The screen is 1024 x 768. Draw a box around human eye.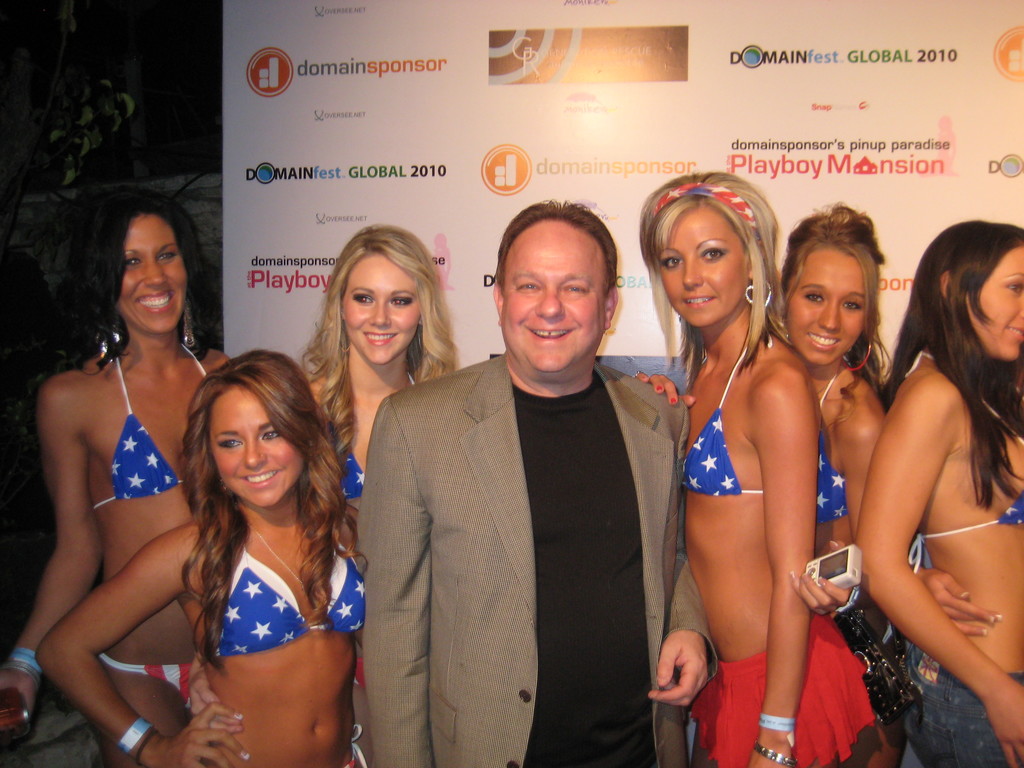
Rect(218, 436, 246, 452).
